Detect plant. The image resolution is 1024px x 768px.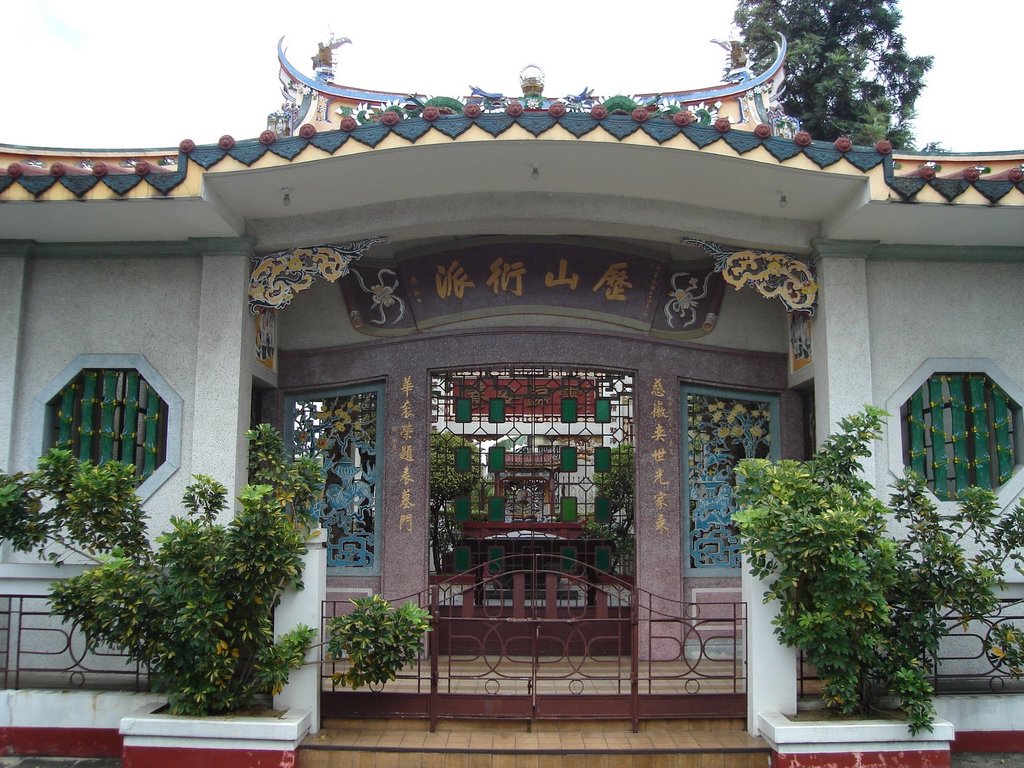
pyautogui.locateOnScreen(597, 441, 629, 554).
